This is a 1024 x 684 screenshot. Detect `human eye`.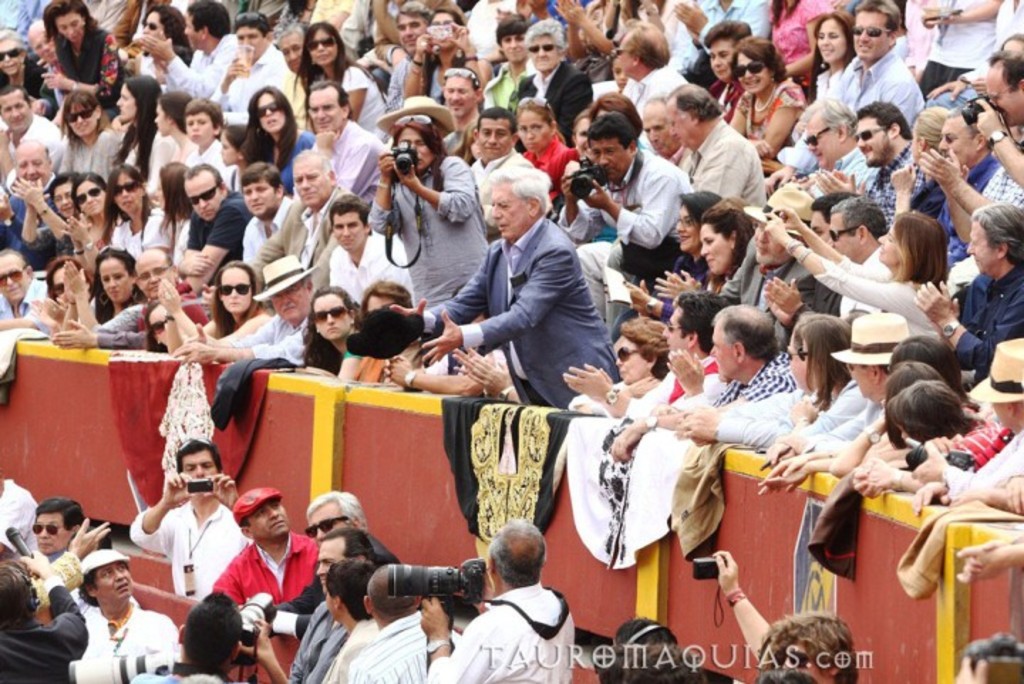
BBox(532, 125, 543, 134).
